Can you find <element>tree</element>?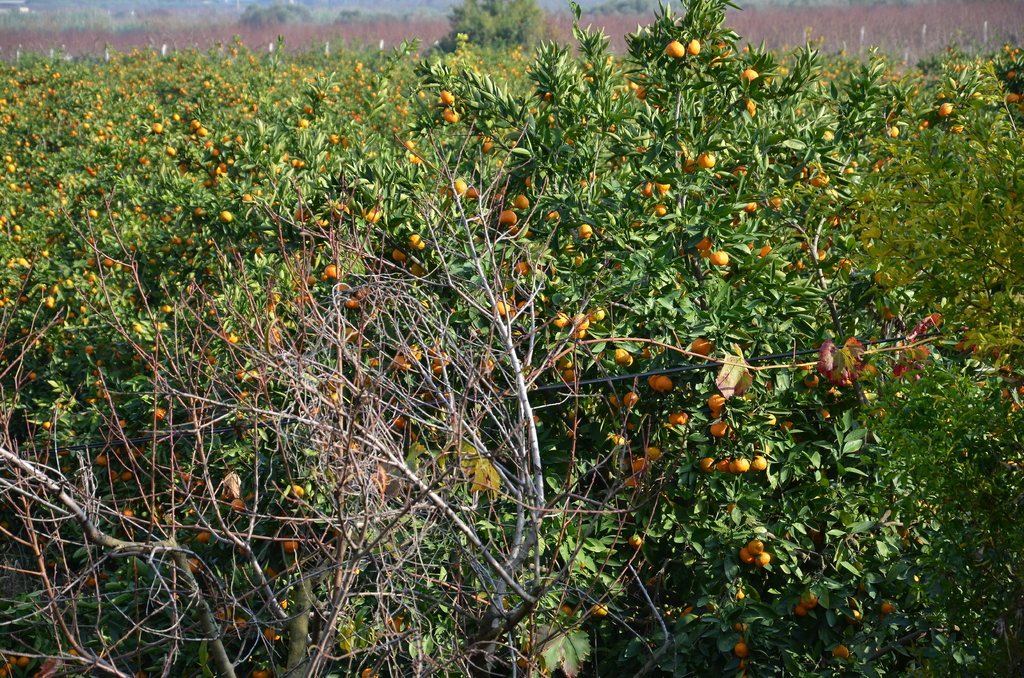
Yes, bounding box: [431,0,559,66].
